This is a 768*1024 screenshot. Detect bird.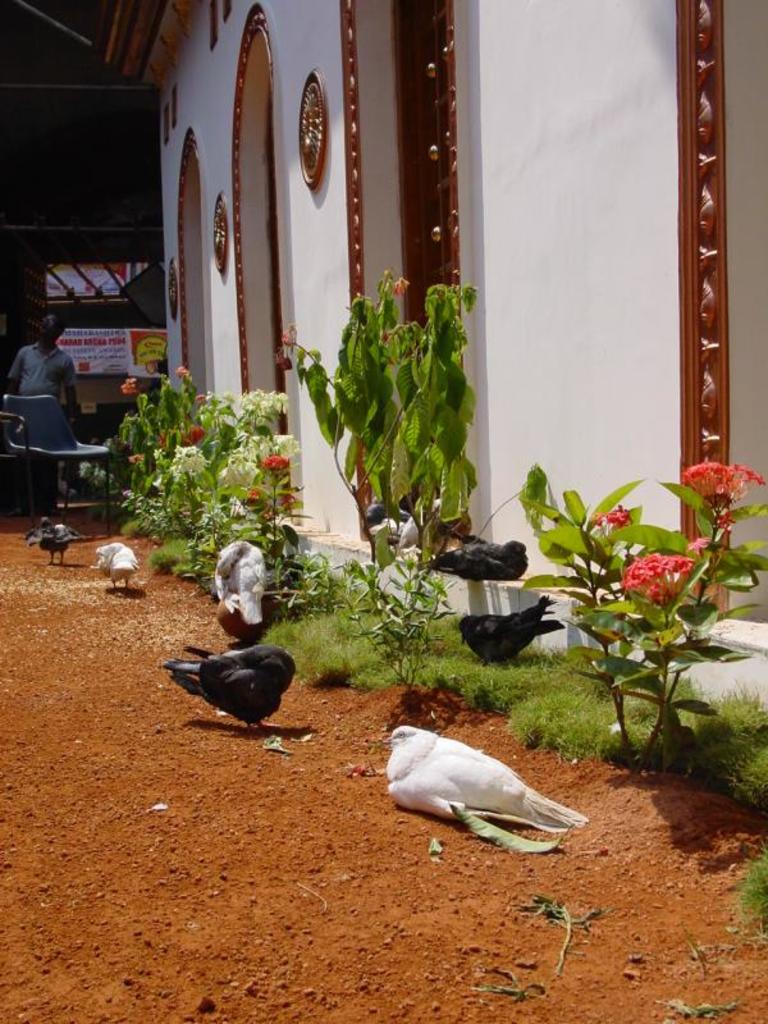
<region>356, 492, 403, 562</region>.
